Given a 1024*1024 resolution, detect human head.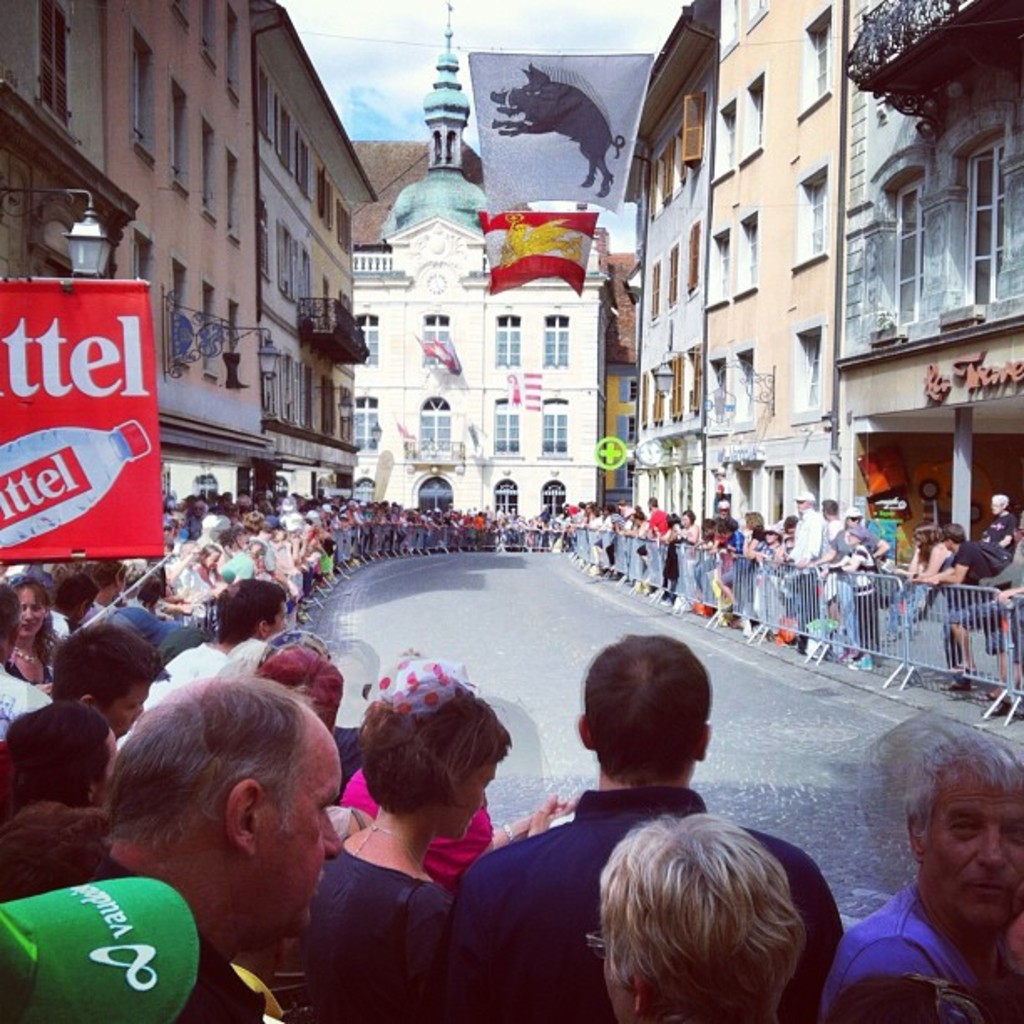
box=[822, 497, 840, 515].
